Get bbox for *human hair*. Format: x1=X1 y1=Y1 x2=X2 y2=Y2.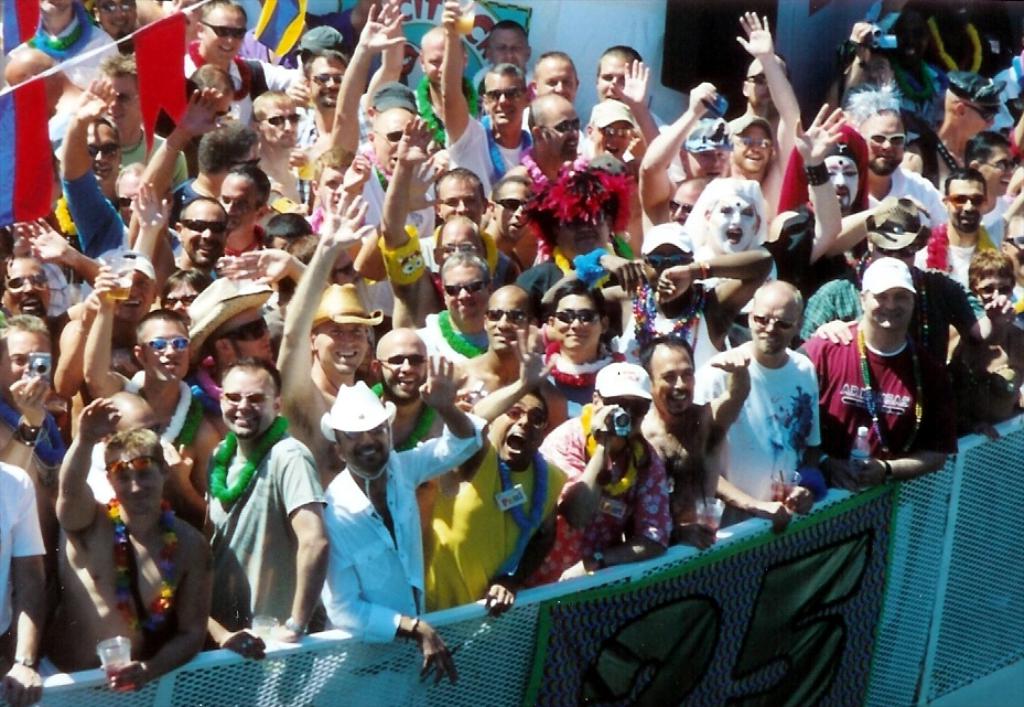
x1=101 y1=427 x2=164 y2=467.
